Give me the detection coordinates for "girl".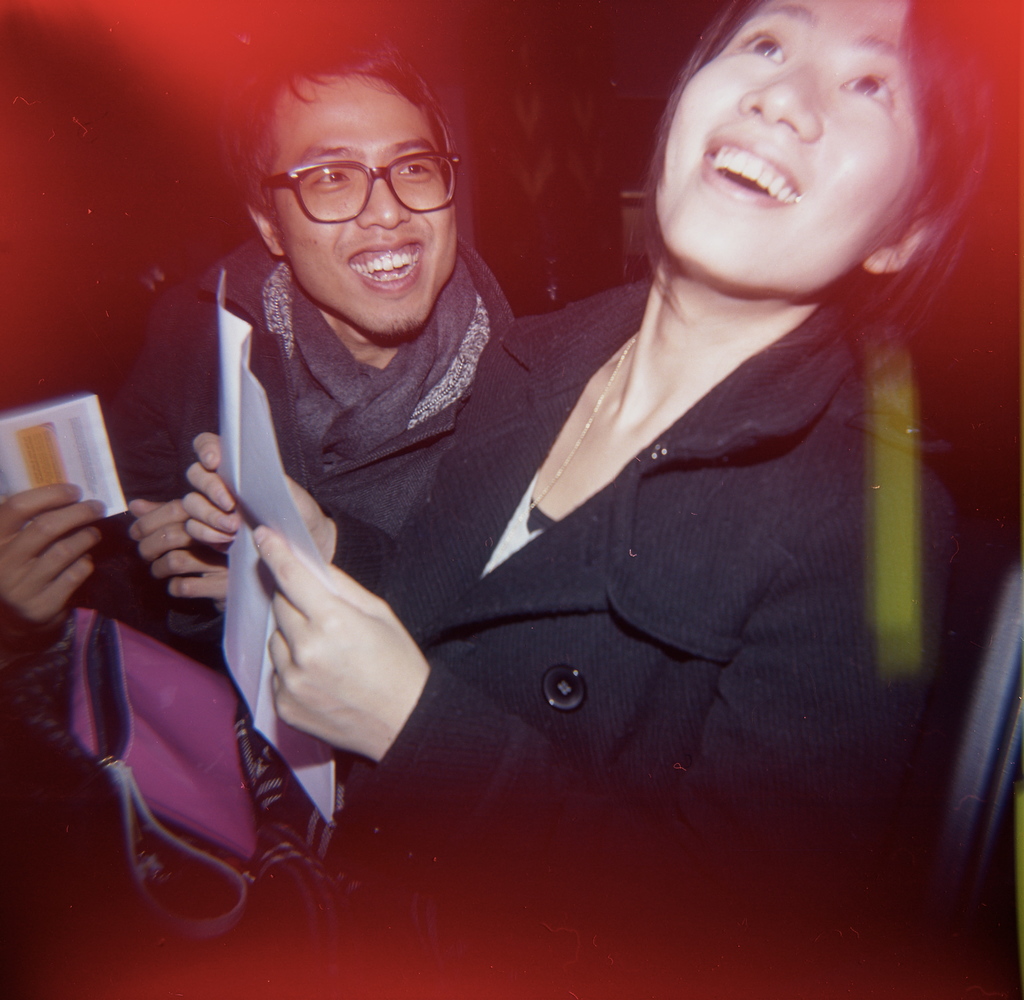
188/0/1017/859.
